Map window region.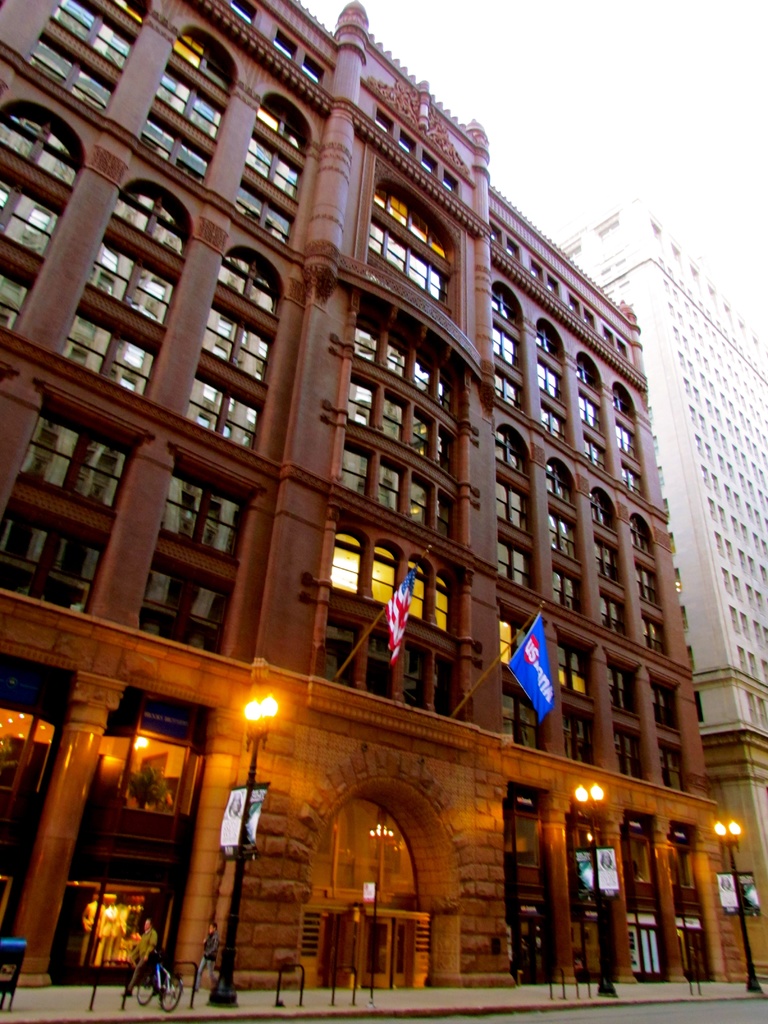
Mapped to detection(493, 328, 520, 366).
